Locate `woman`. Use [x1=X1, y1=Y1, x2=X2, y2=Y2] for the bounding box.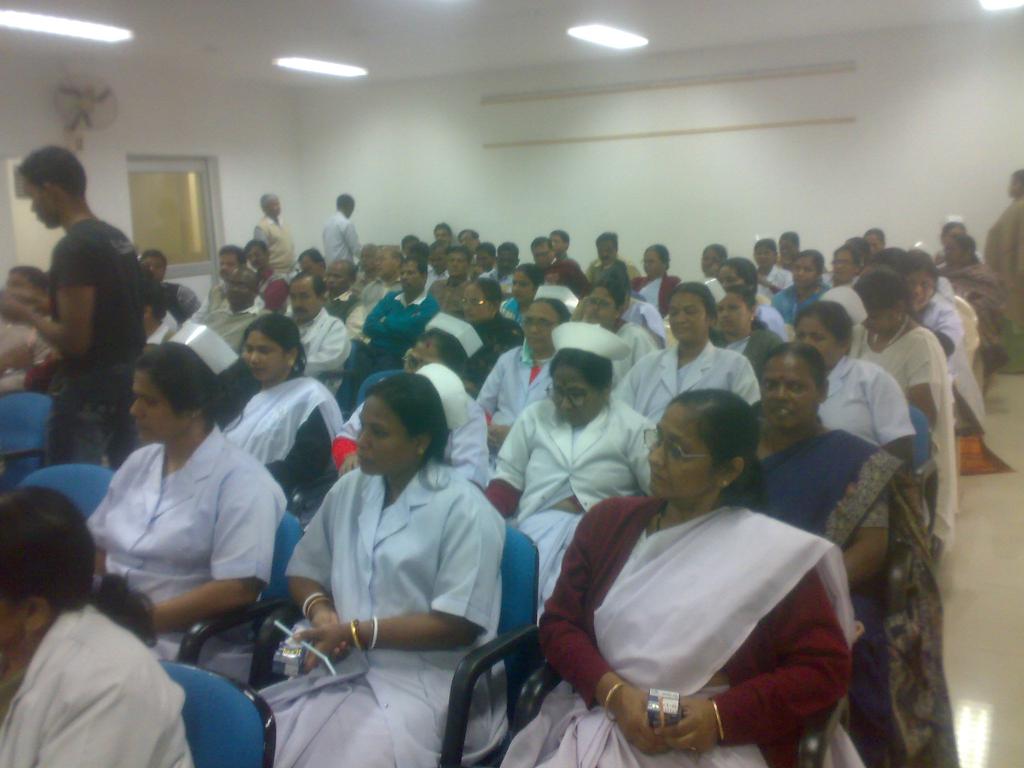
[x1=478, y1=315, x2=668, y2=602].
